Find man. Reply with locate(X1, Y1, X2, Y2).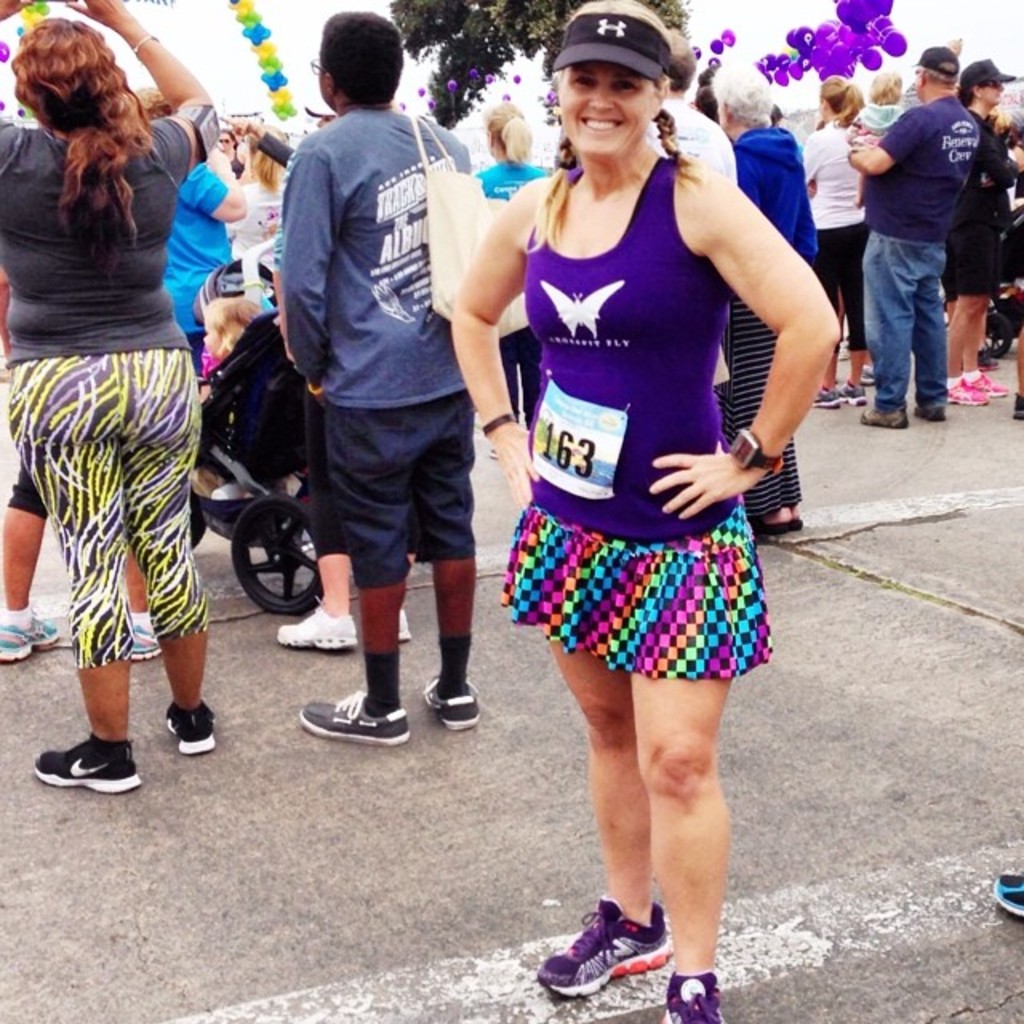
locate(842, 40, 982, 429).
